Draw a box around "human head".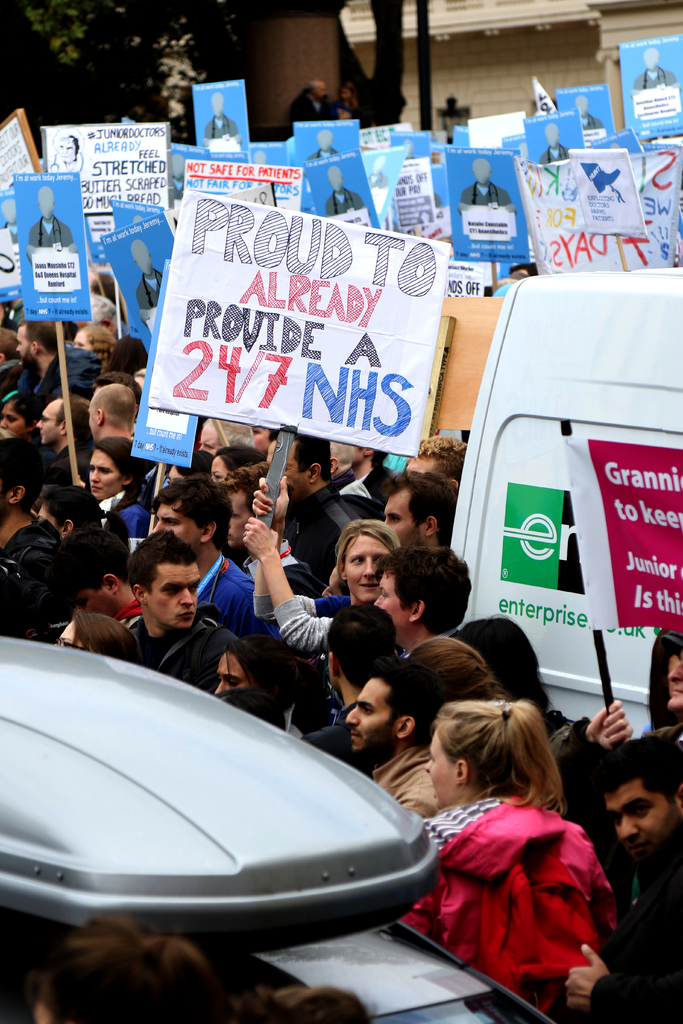
(x1=58, y1=131, x2=80, y2=159).
